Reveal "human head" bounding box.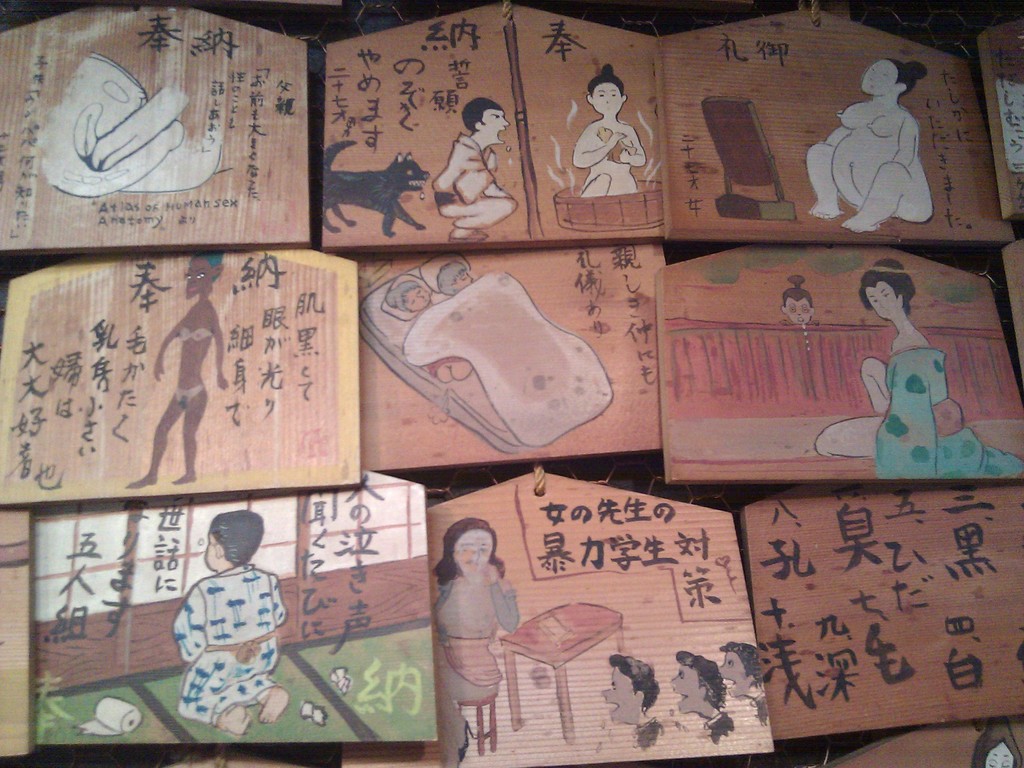
Revealed: bbox=(385, 278, 429, 316).
